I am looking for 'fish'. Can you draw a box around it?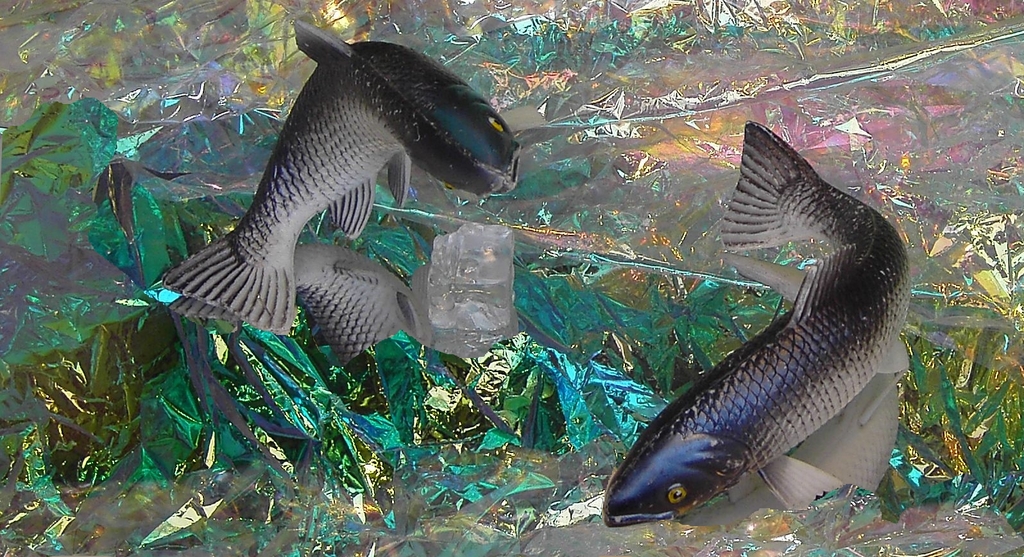
Sure, the bounding box is [x1=602, y1=108, x2=916, y2=533].
